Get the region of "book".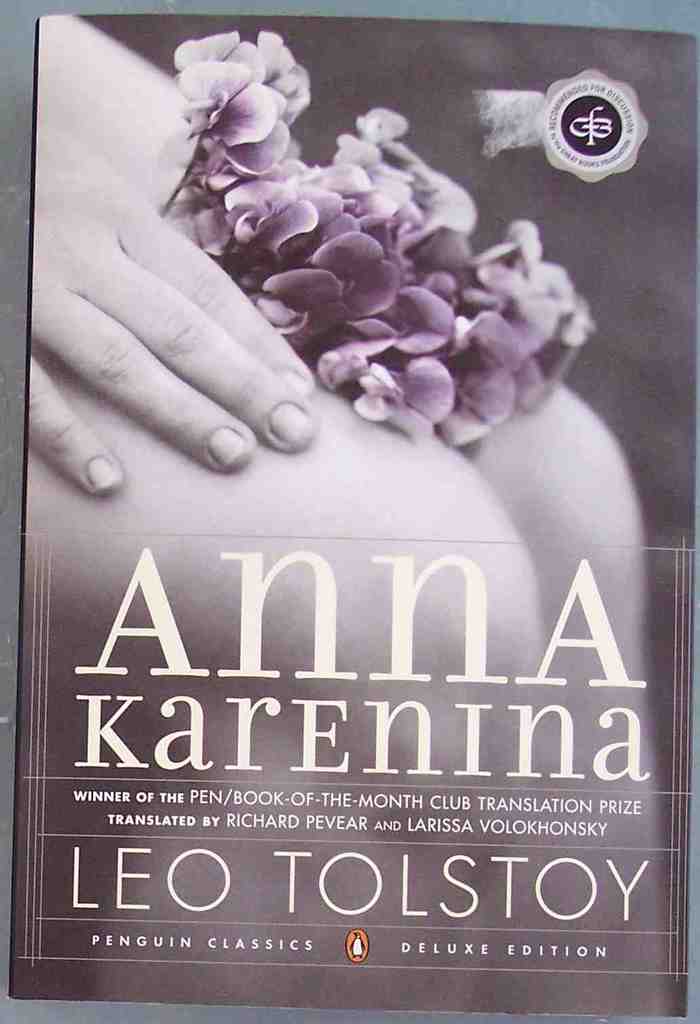
Rect(0, 116, 699, 1023).
